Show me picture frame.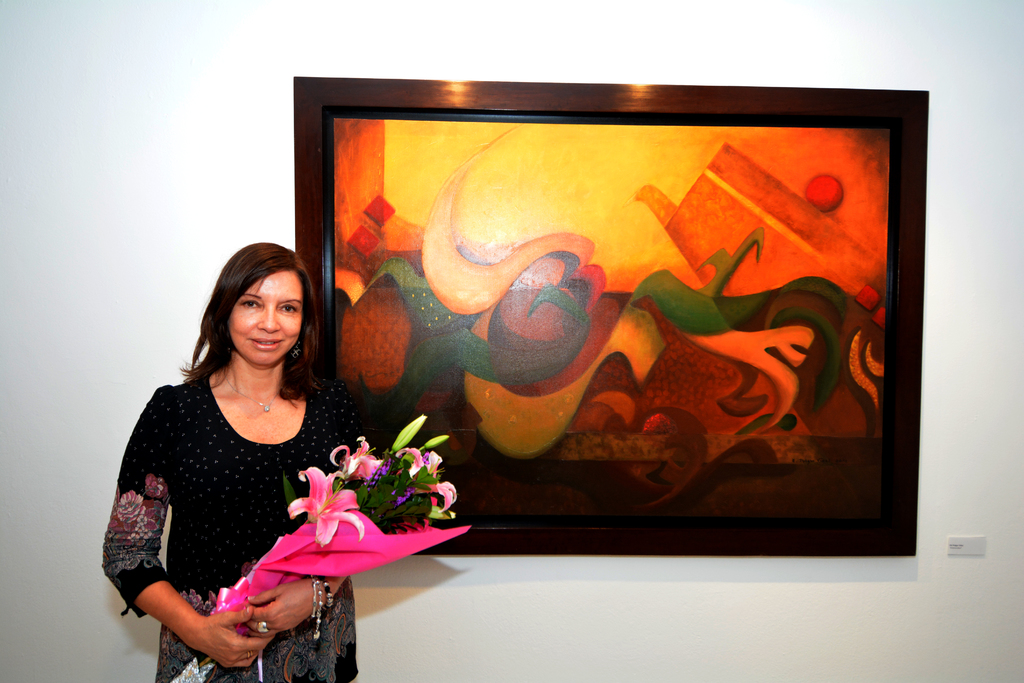
picture frame is here: region(282, 64, 945, 575).
